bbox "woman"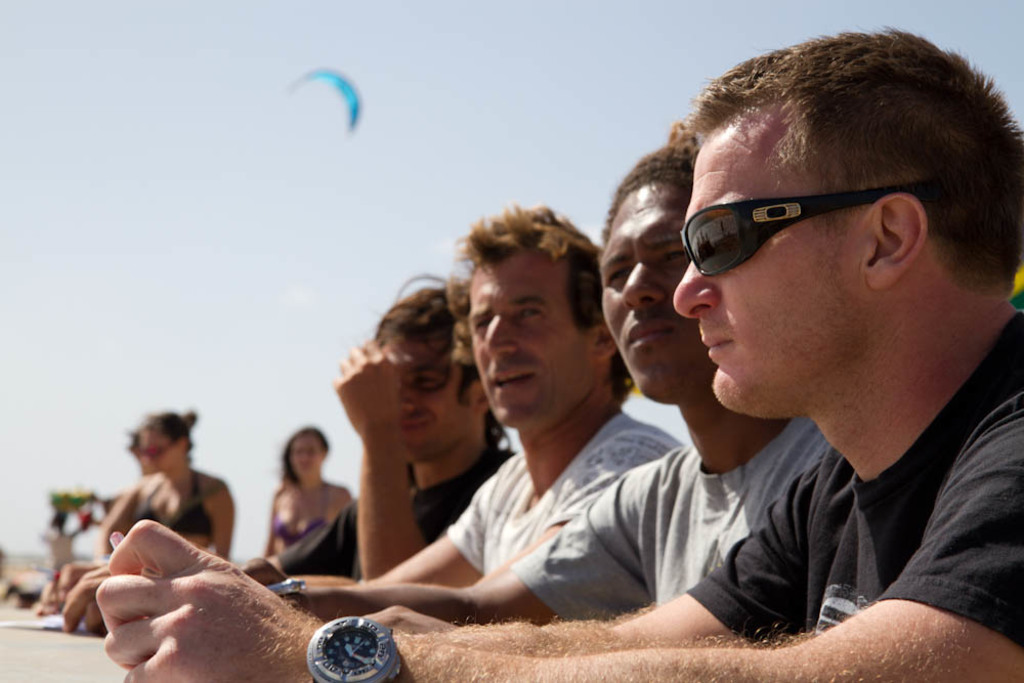
region(95, 414, 240, 568)
